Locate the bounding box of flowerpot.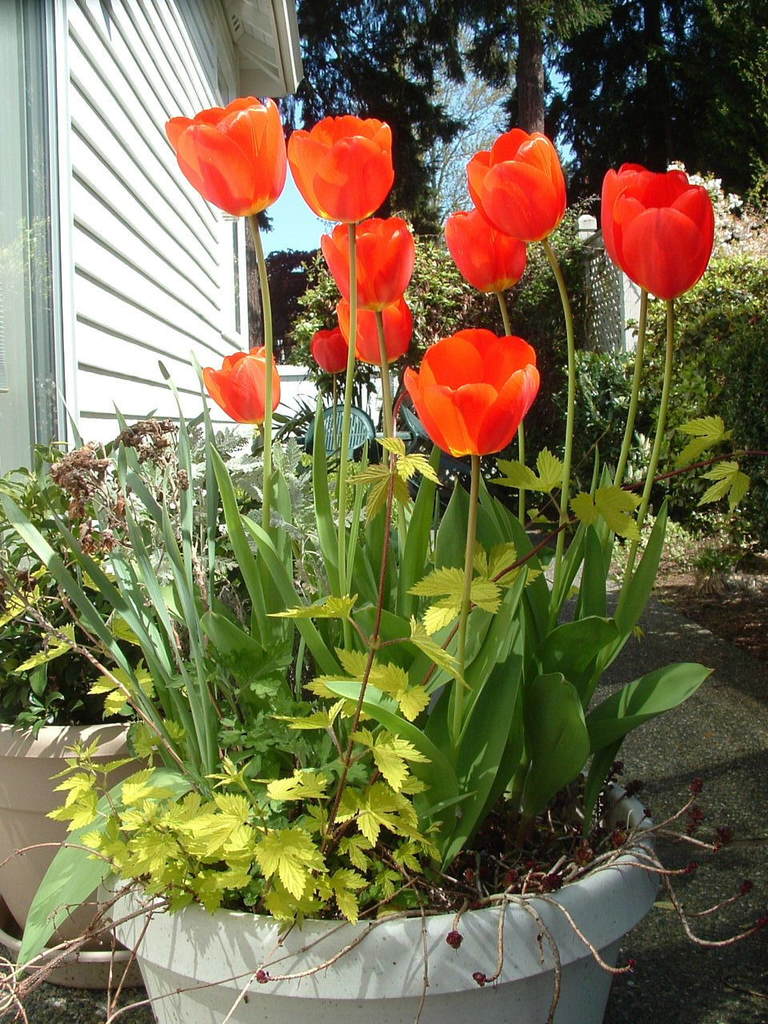
Bounding box: <region>82, 736, 707, 986</region>.
